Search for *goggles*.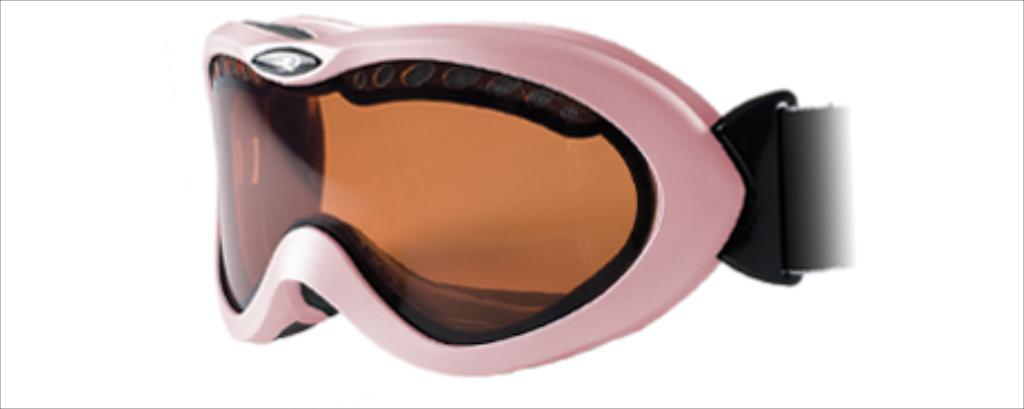
Found at locate(195, 9, 855, 385).
